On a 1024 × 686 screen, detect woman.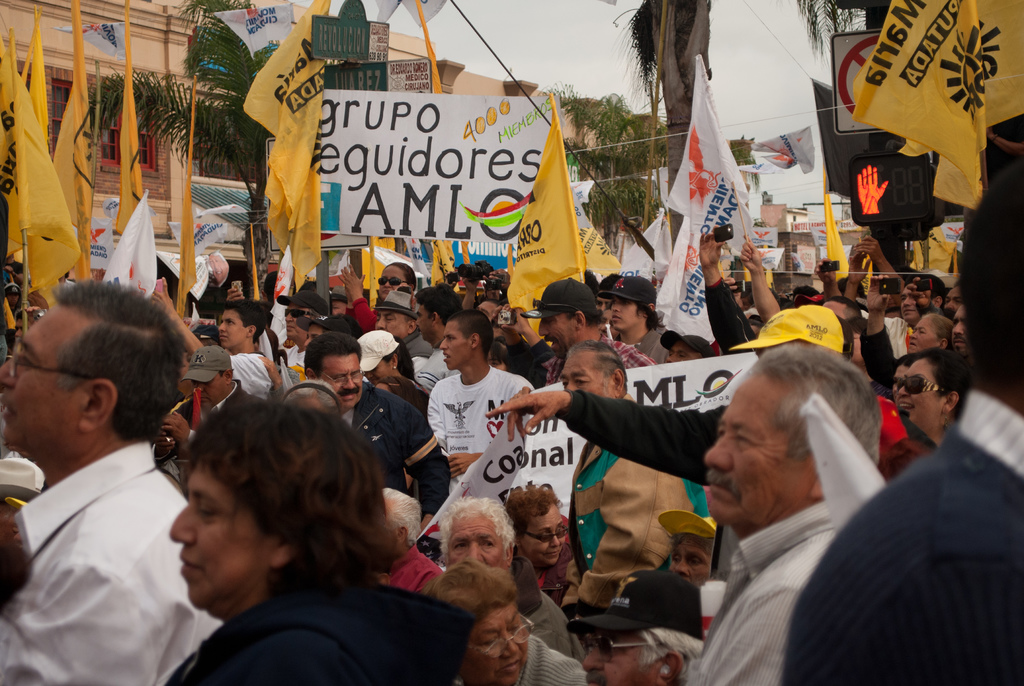
detection(506, 487, 575, 606).
